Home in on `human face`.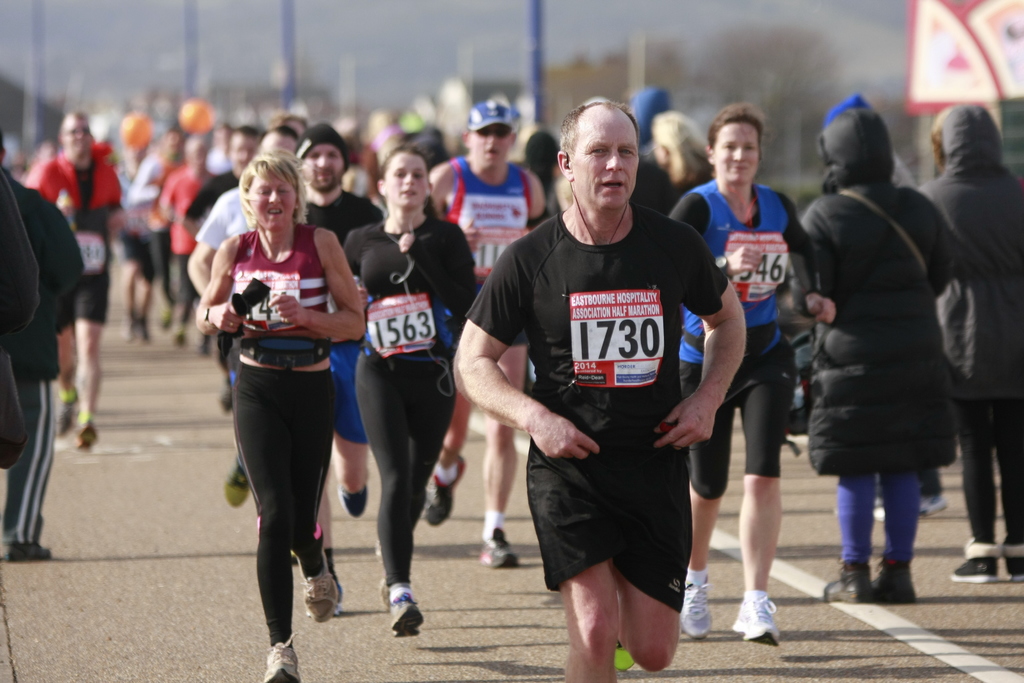
Homed in at rect(714, 115, 767, 184).
